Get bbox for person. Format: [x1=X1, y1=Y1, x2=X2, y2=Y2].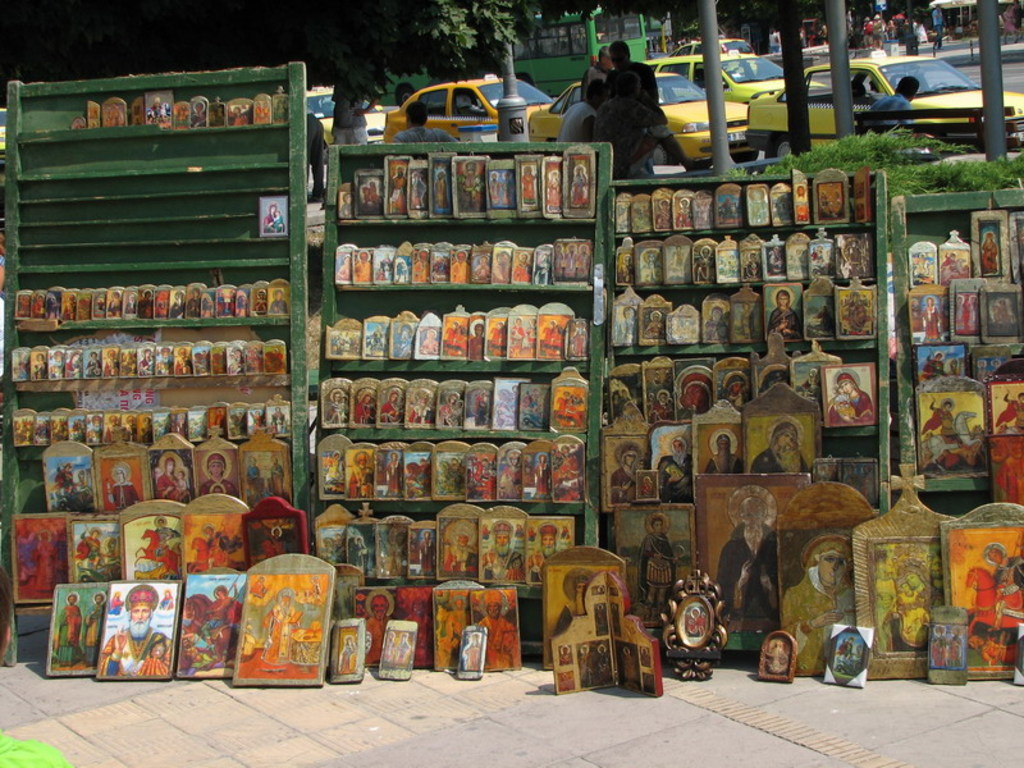
[x1=119, y1=416, x2=134, y2=444].
